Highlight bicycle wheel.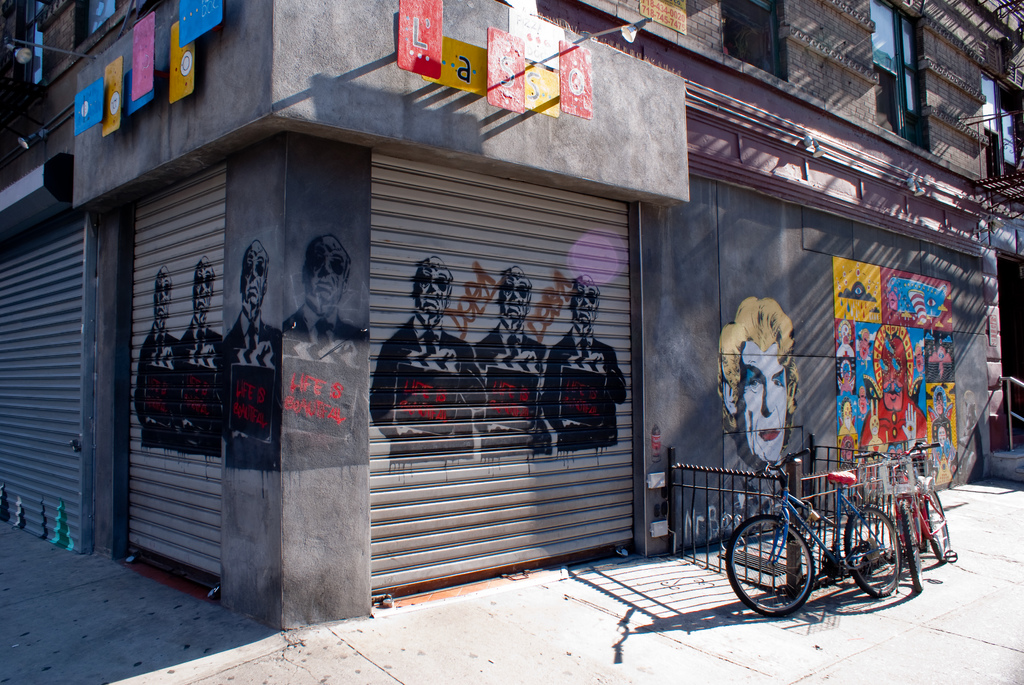
Highlighted region: left=924, top=484, right=955, bottom=561.
